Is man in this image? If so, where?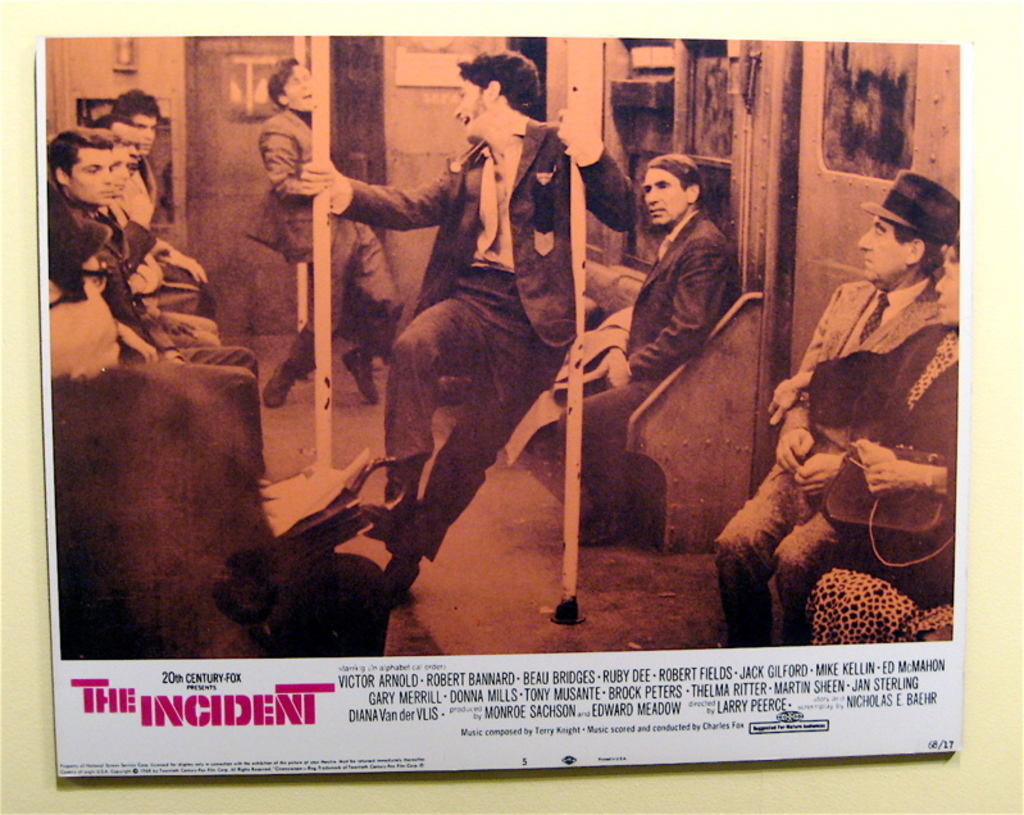
Yes, at [104,86,214,314].
